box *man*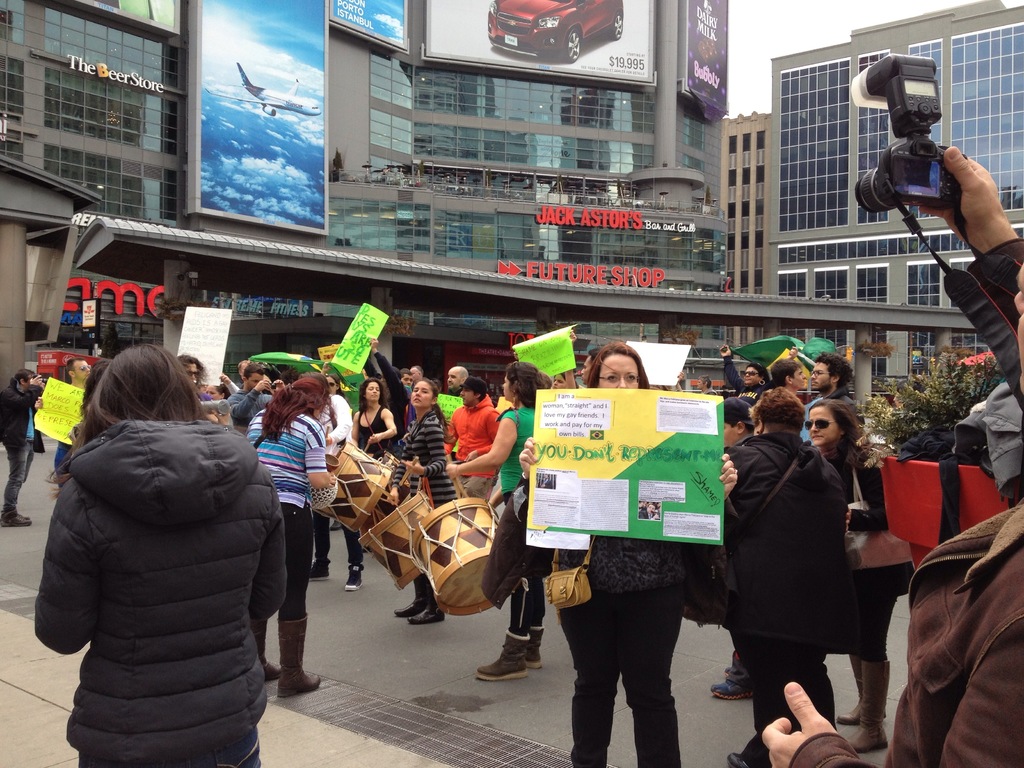
[697, 379, 718, 399]
